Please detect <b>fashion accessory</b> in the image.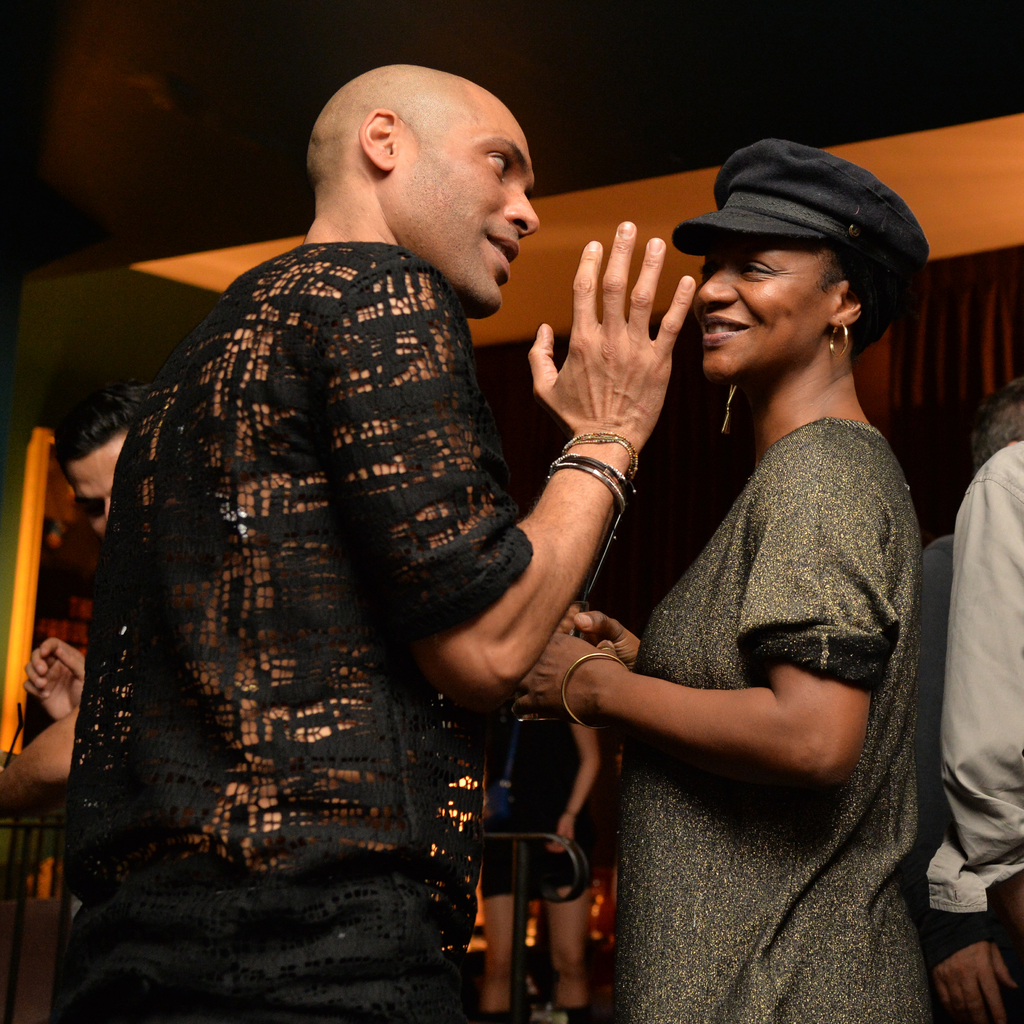
box(564, 431, 641, 477).
